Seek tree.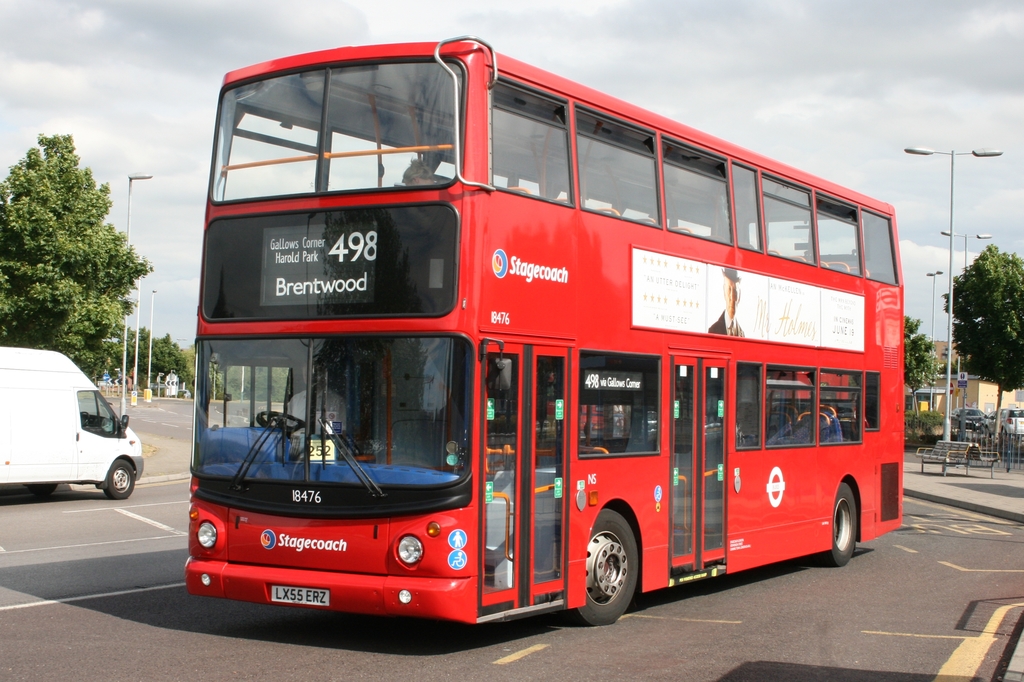
bbox=(902, 312, 943, 448).
